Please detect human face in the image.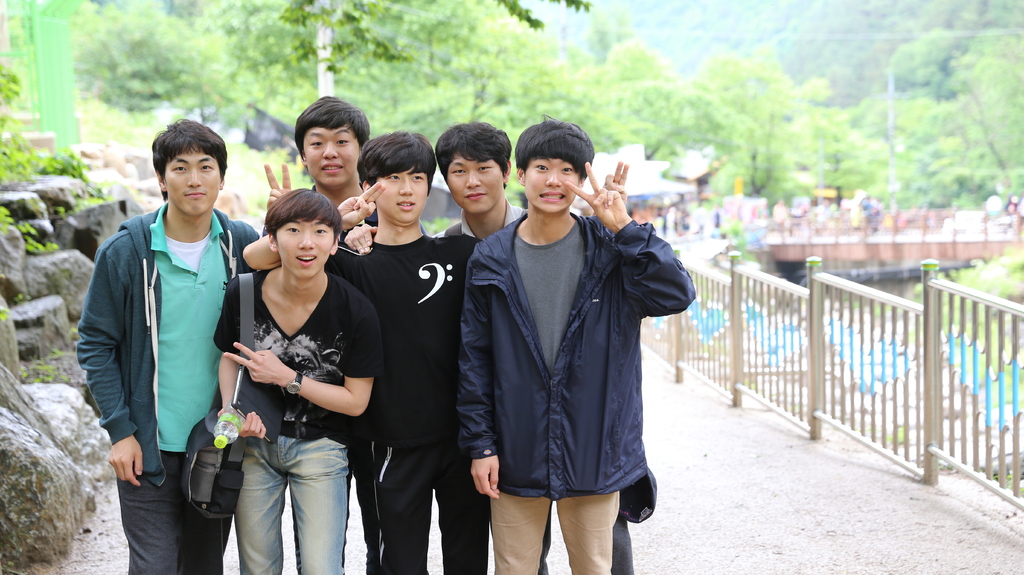
(x1=276, y1=214, x2=326, y2=268).
